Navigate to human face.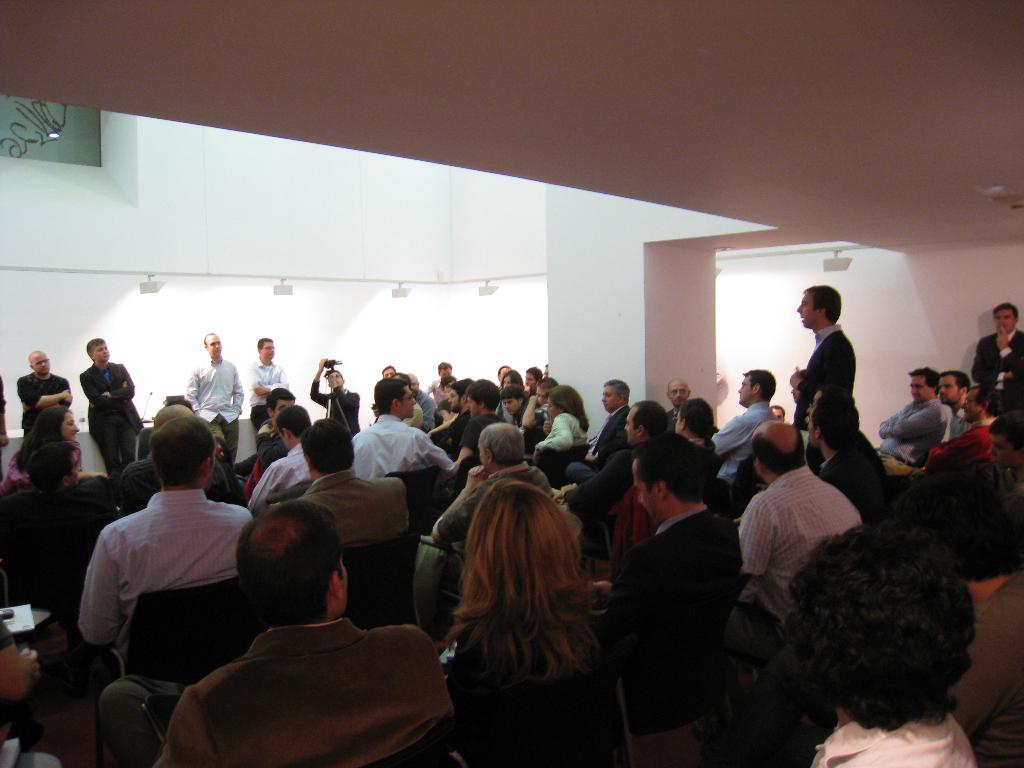
Navigation target: 472:401:484:409.
